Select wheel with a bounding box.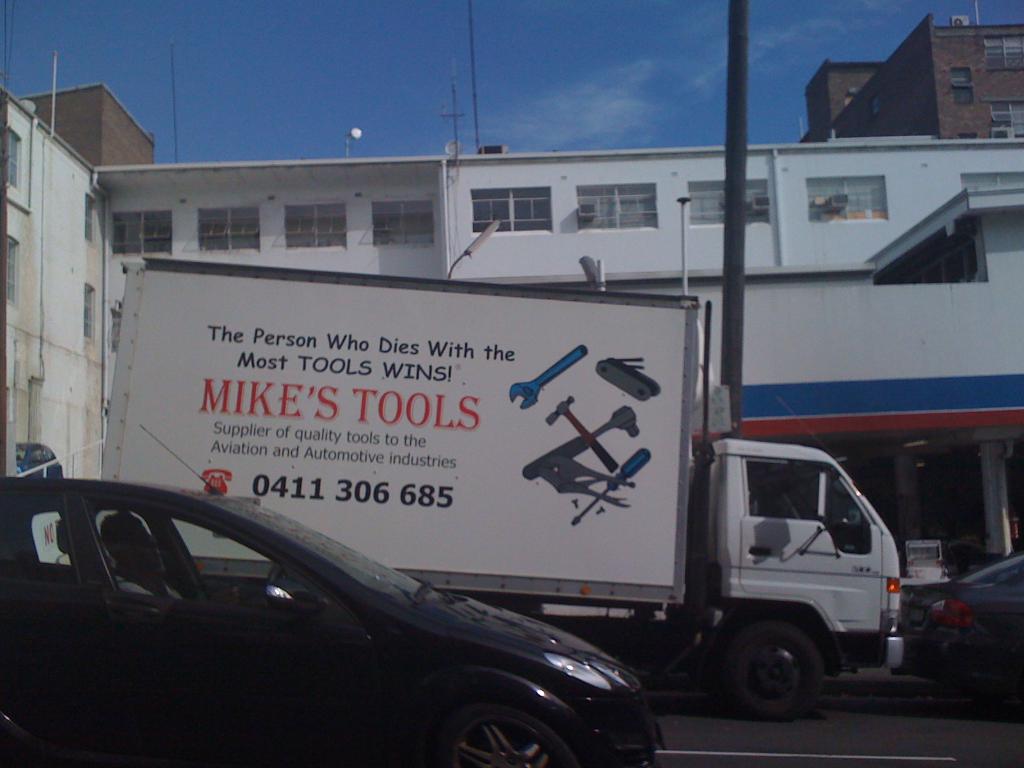
box(725, 621, 835, 720).
